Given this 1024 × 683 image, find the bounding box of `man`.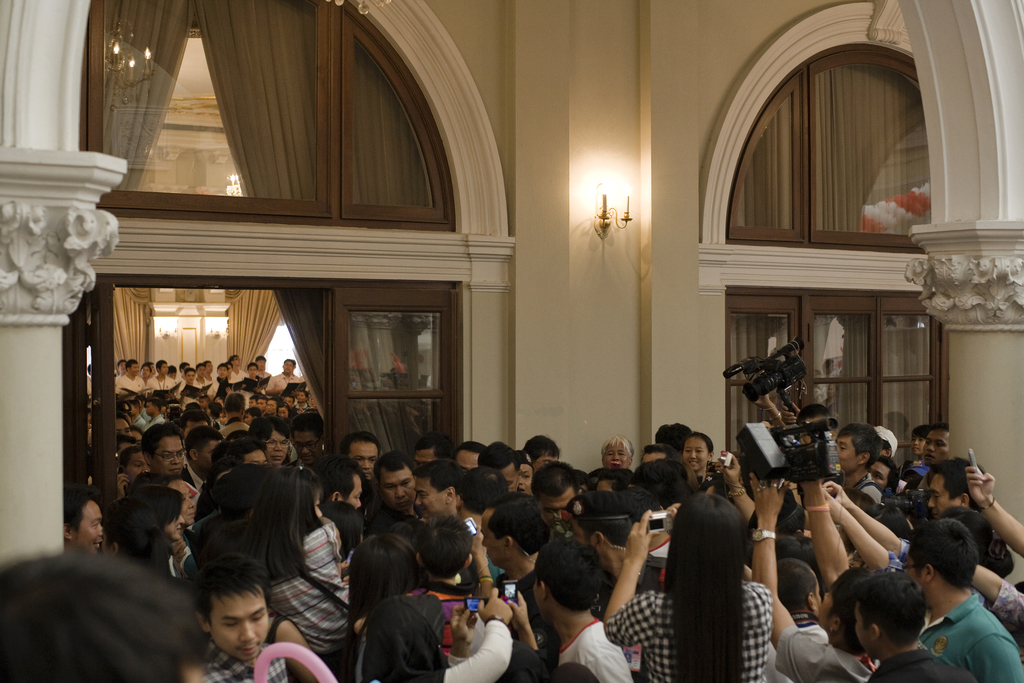
<region>924, 457, 995, 515</region>.
